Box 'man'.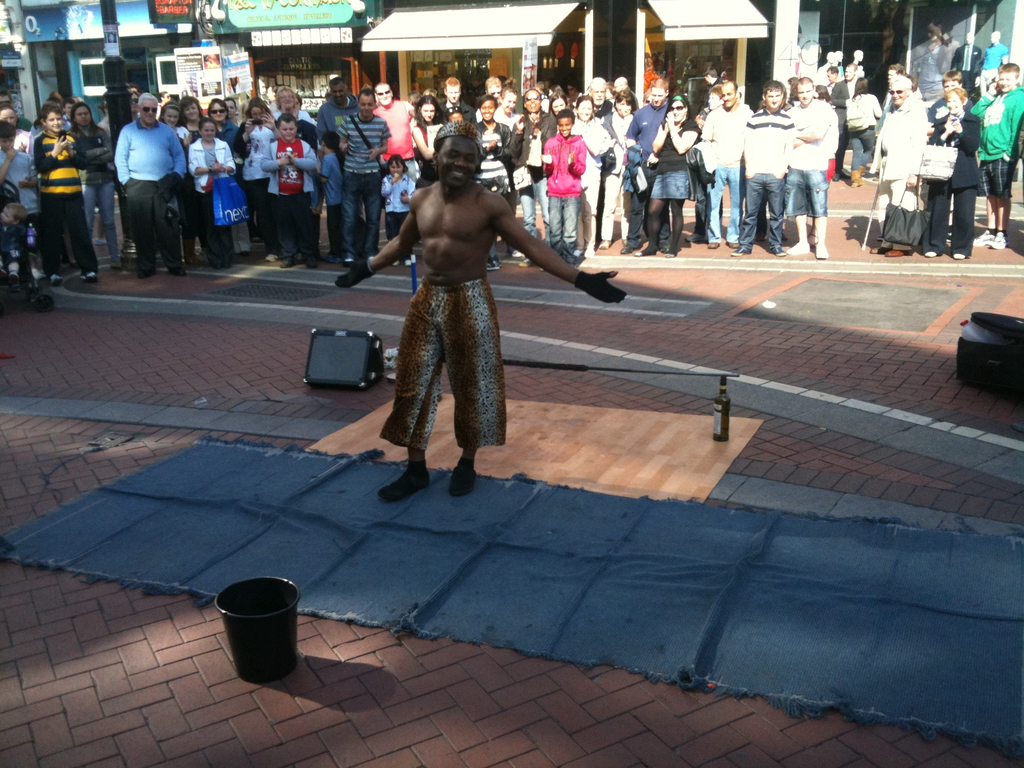
pyautogui.locateOnScreen(821, 68, 840, 88).
